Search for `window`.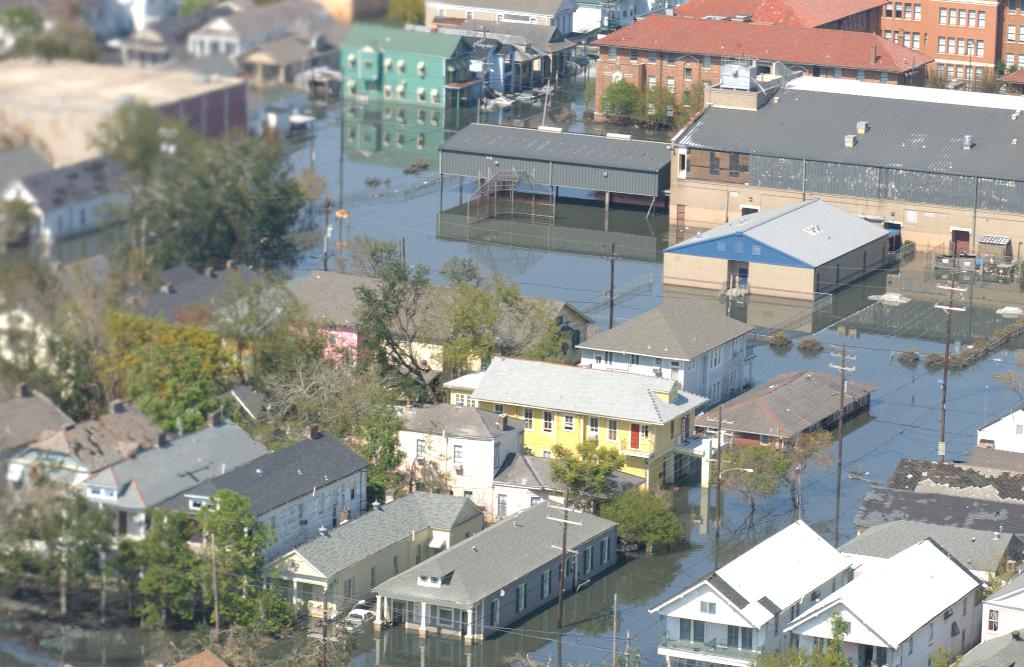
Found at {"left": 922, "top": 616, "right": 939, "bottom": 647}.
